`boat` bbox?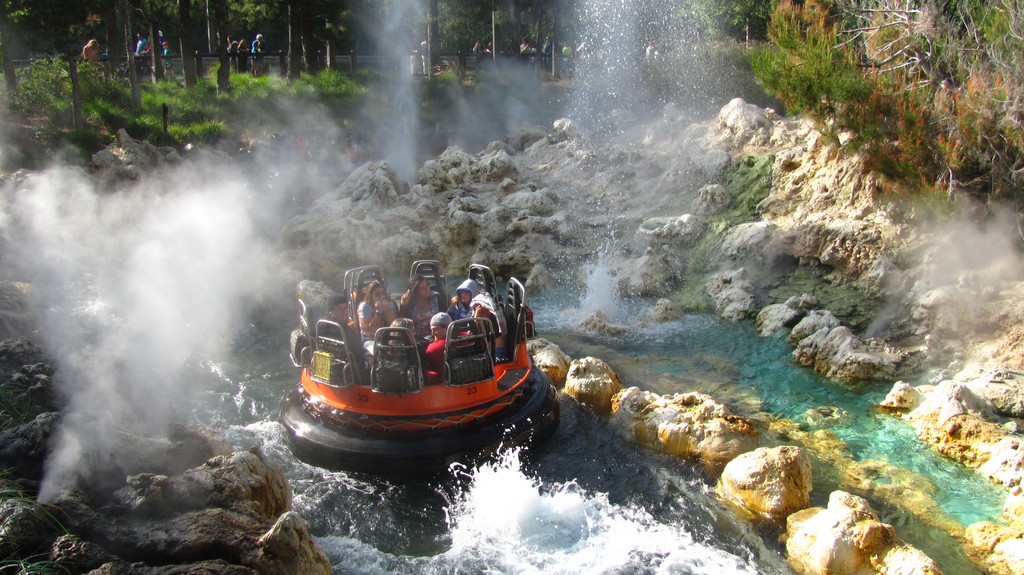
271 263 563 455
